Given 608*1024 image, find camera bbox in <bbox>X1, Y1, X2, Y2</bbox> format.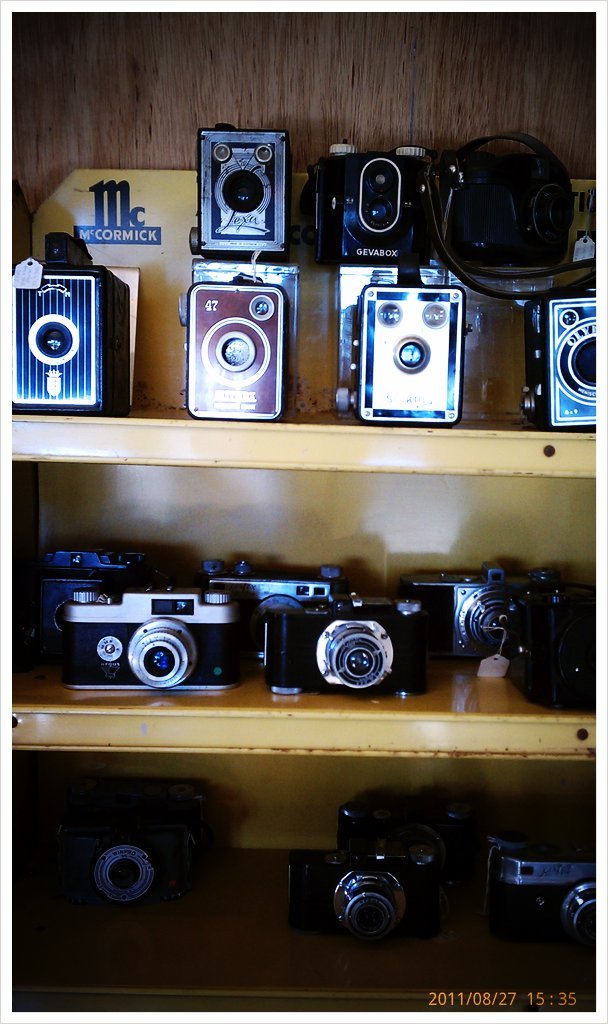
<bbox>288, 796, 467, 931</bbox>.
